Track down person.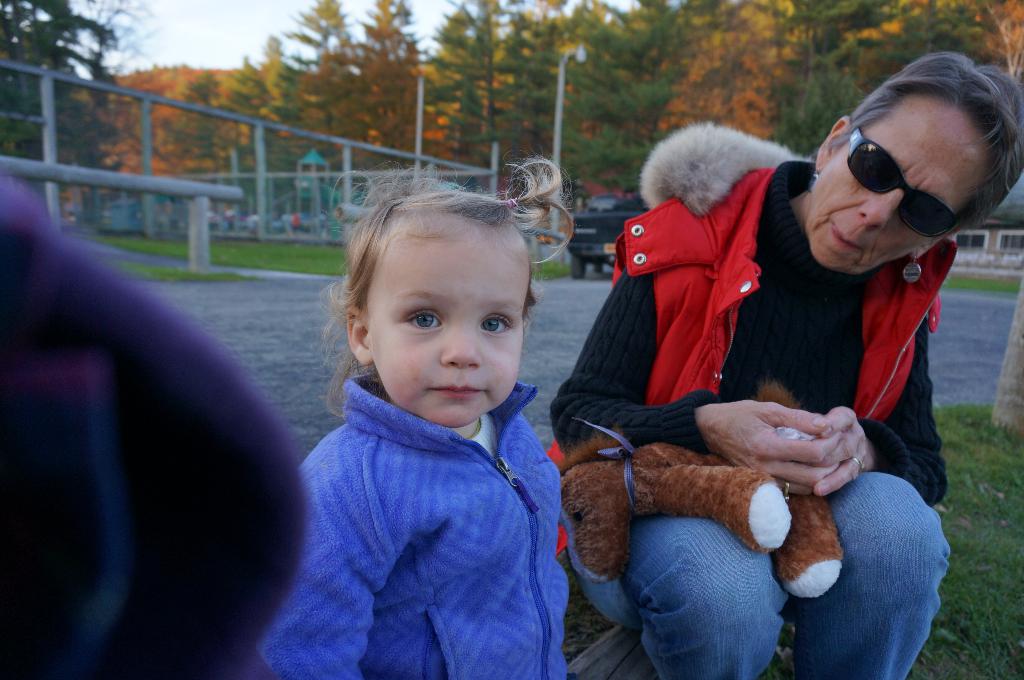
Tracked to select_region(264, 177, 588, 653).
